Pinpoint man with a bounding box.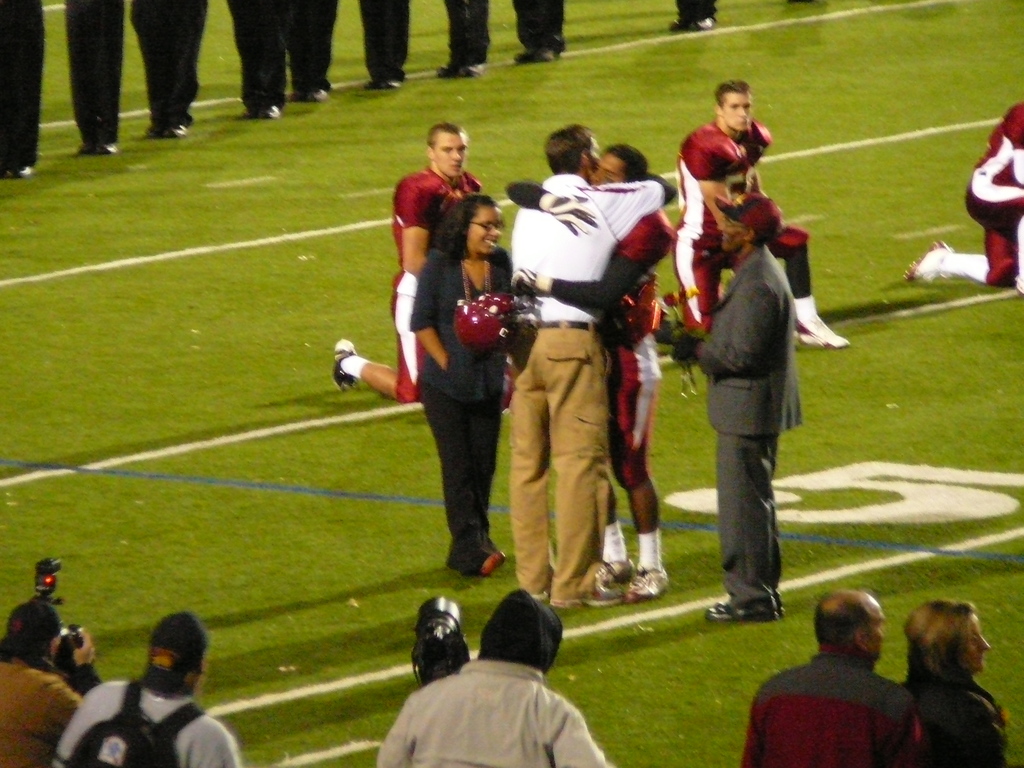
bbox(329, 125, 483, 403).
